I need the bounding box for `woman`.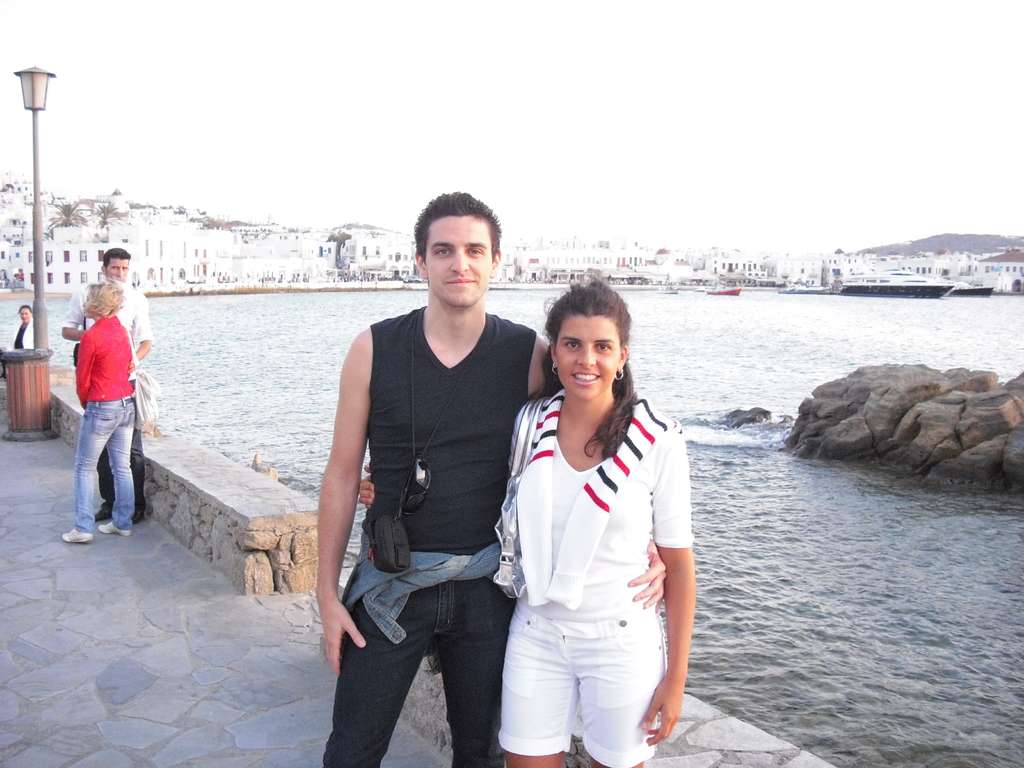
Here it is: 359:282:700:767.
